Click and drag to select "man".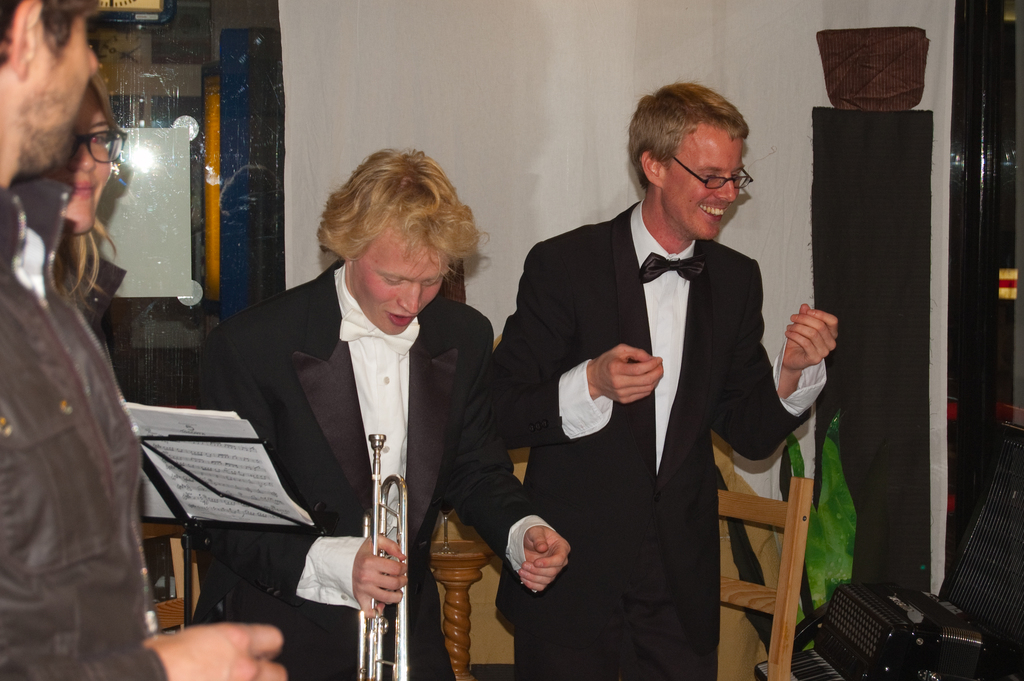
Selection: <bbox>195, 147, 573, 680</bbox>.
